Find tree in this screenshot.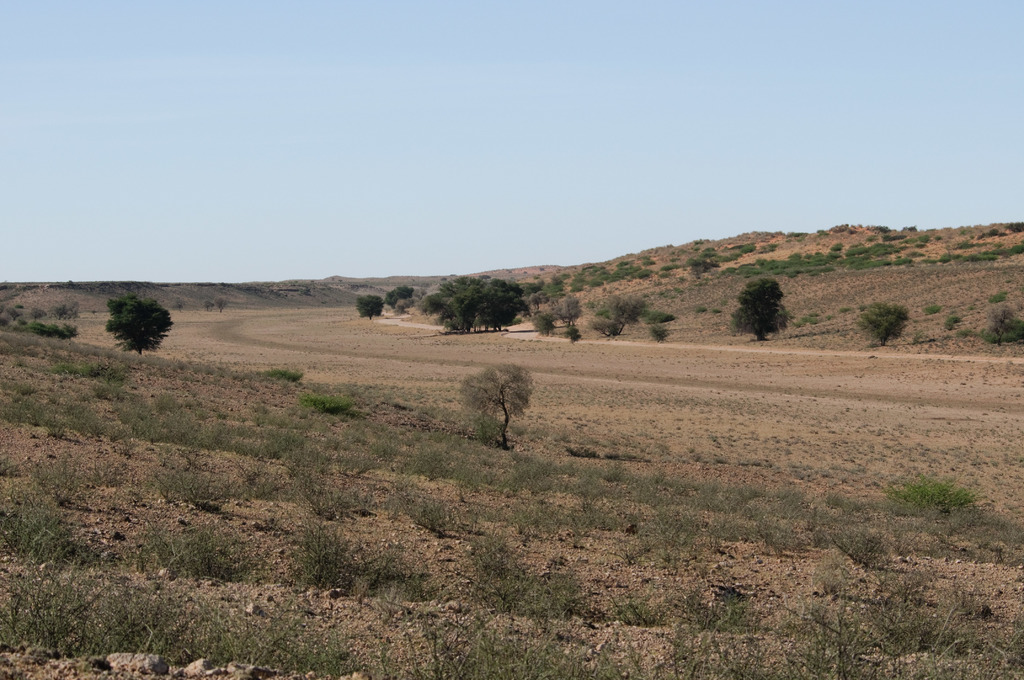
The bounding box for tree is 205, 302, 217, 314.
